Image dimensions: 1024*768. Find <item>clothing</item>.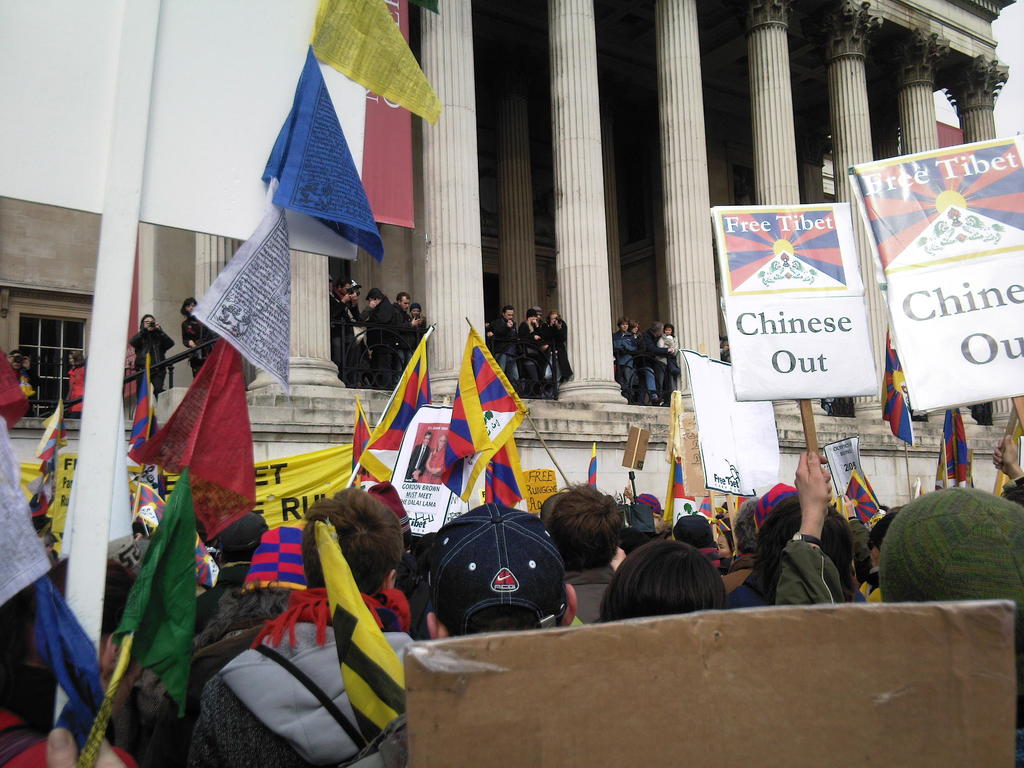
BBox(7, 358, 37, 400).
